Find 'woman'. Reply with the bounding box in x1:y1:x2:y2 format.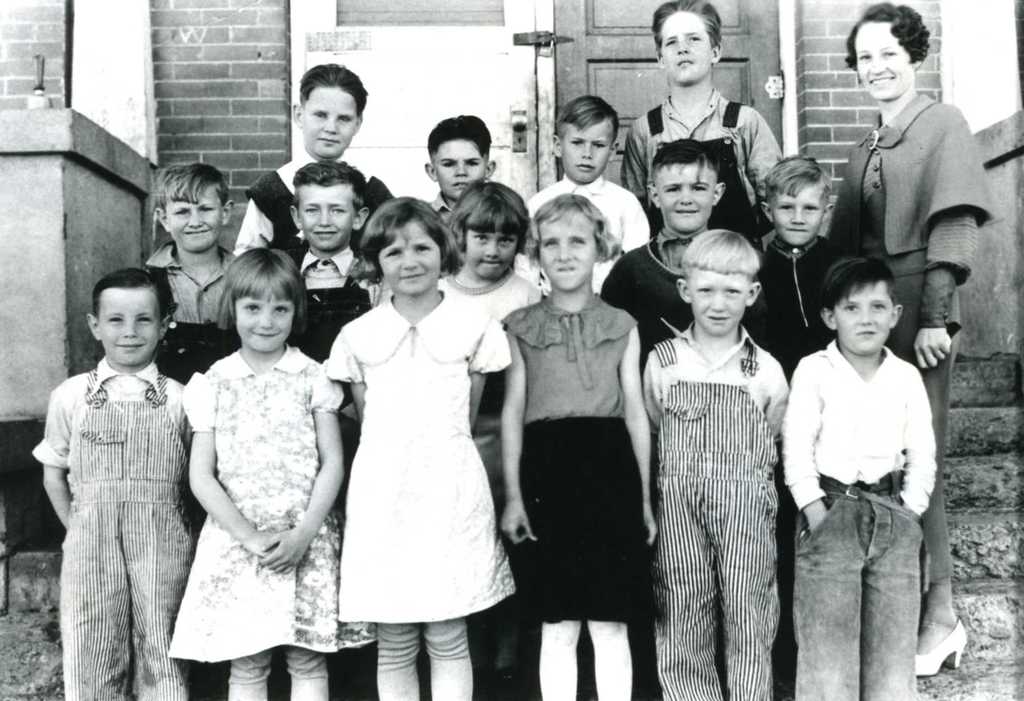
822:2:997:682.
